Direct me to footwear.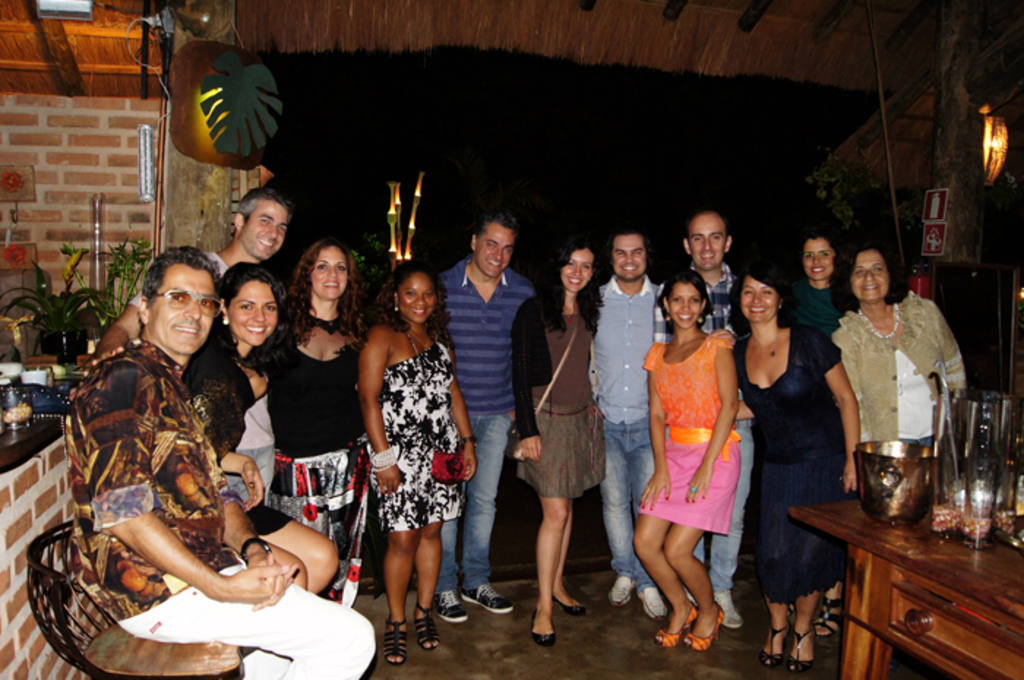
Direction: Rect(655, 604, 690, 643).
